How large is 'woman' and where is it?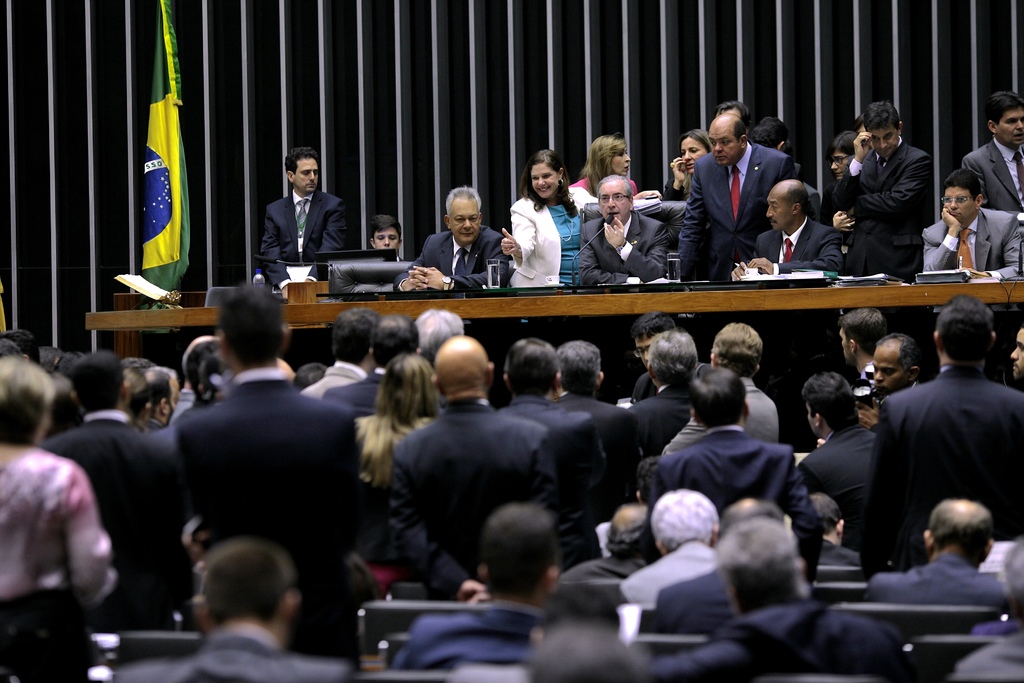
Bounding box: <region>512, 142, 579, 292</region>.
